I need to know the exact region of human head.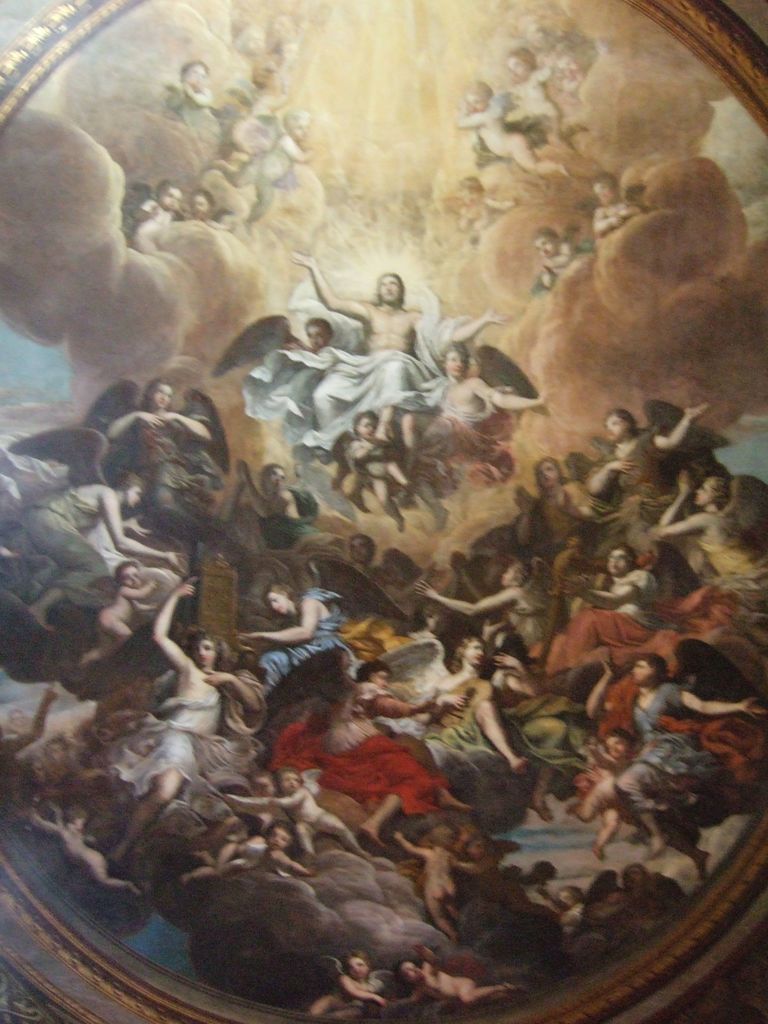
Region: {"x1": 266, "y1": 822, "x2": 294, "y2": 848}.
